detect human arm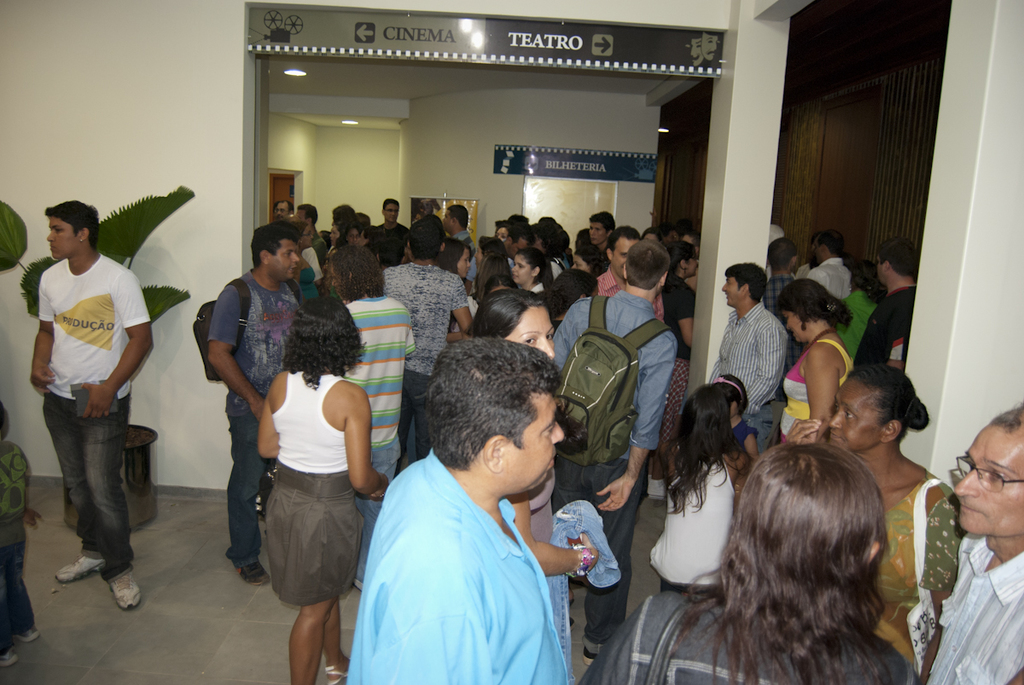
(x1=742, y1=423, x2=762, y2=459)
